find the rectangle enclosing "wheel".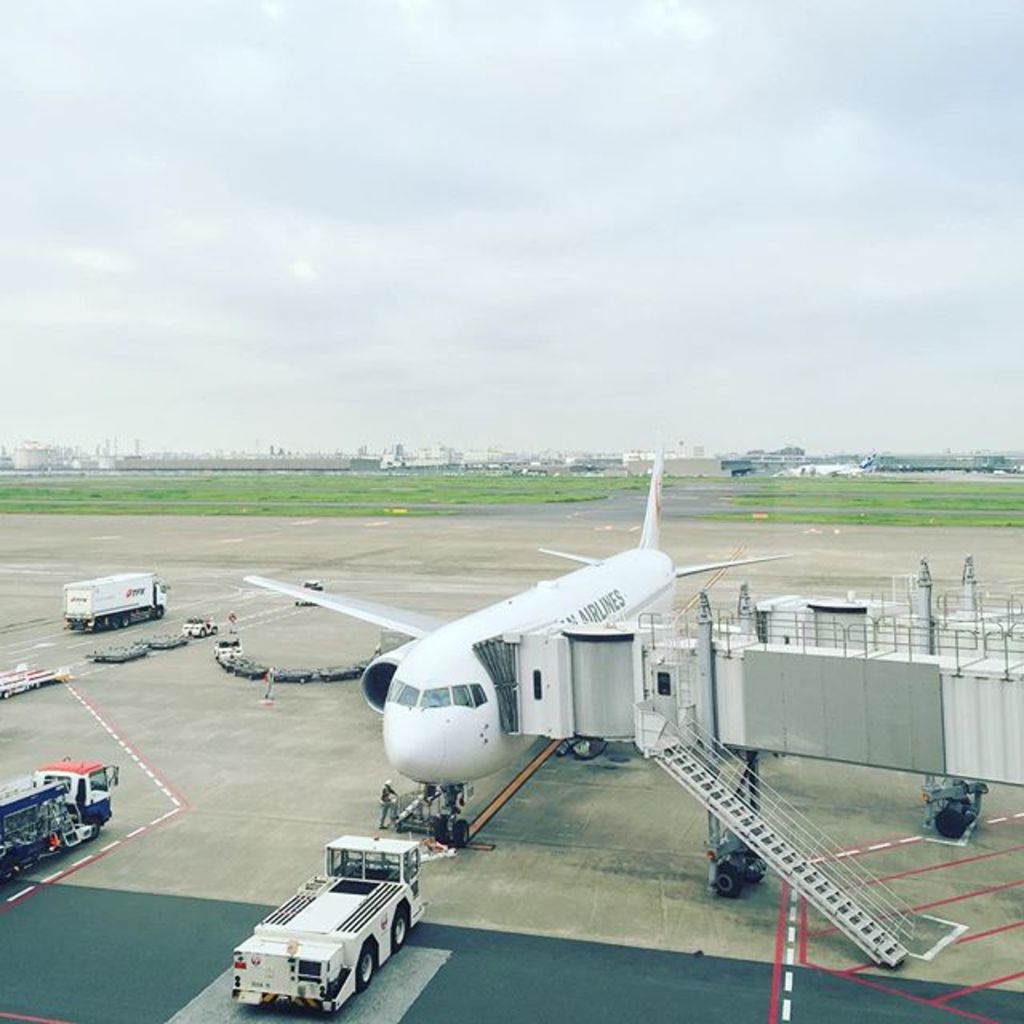
box=[706, 867, 741, 898].
